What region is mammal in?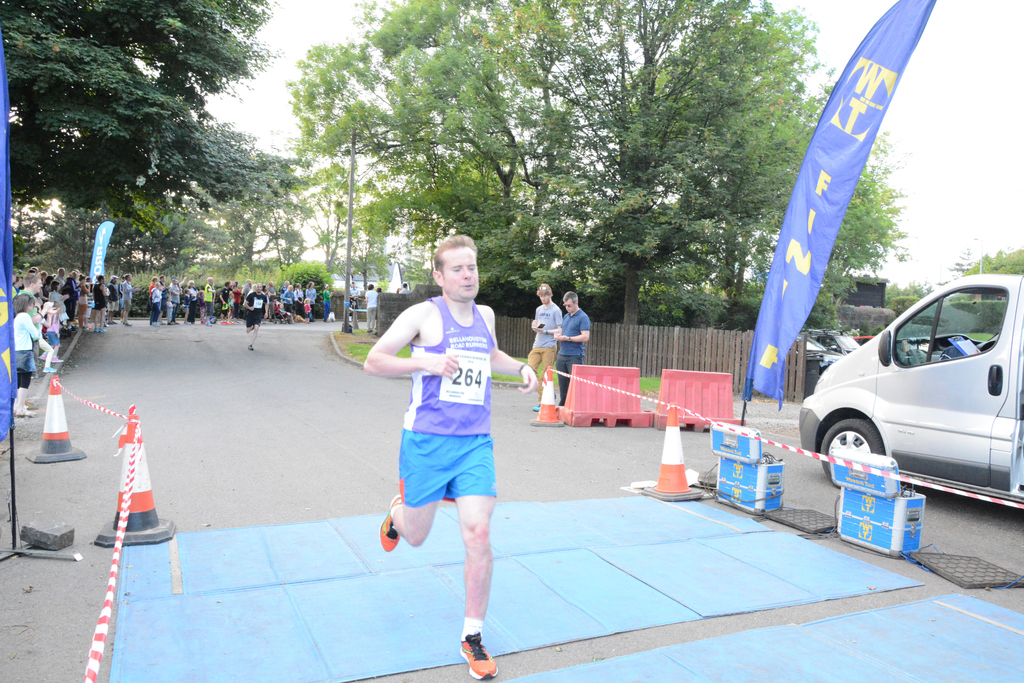
526:284:561:407.
